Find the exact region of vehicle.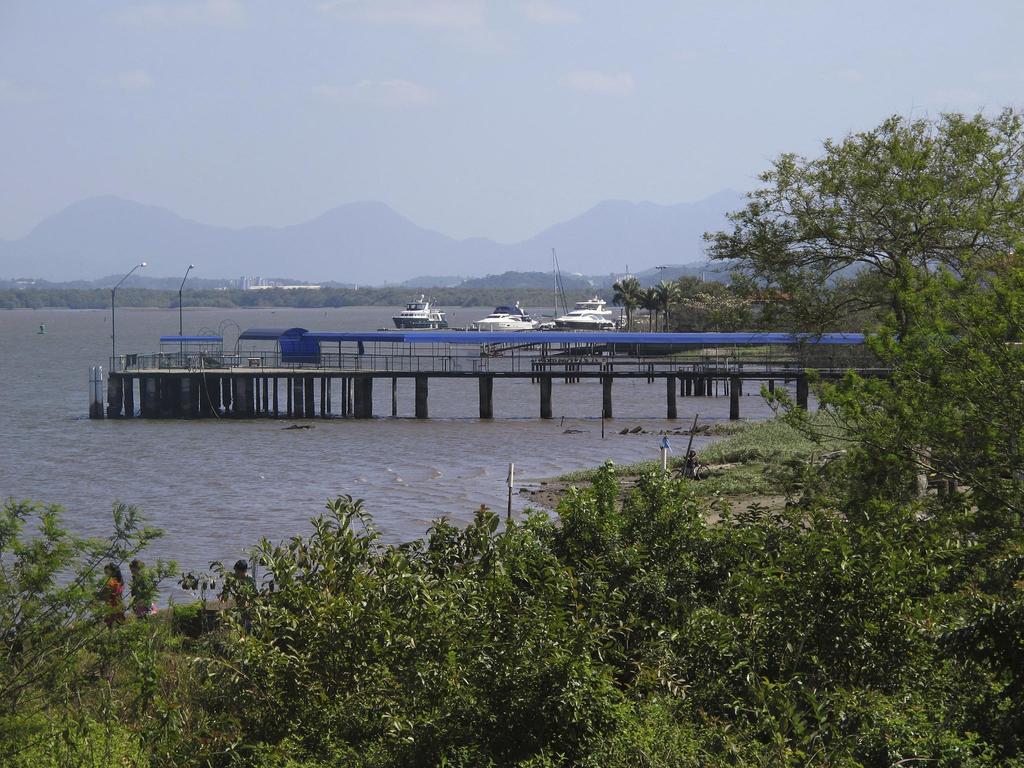
Exact region: {"left": 392, "top": 296, "right": 447, "bottom": 326}.
